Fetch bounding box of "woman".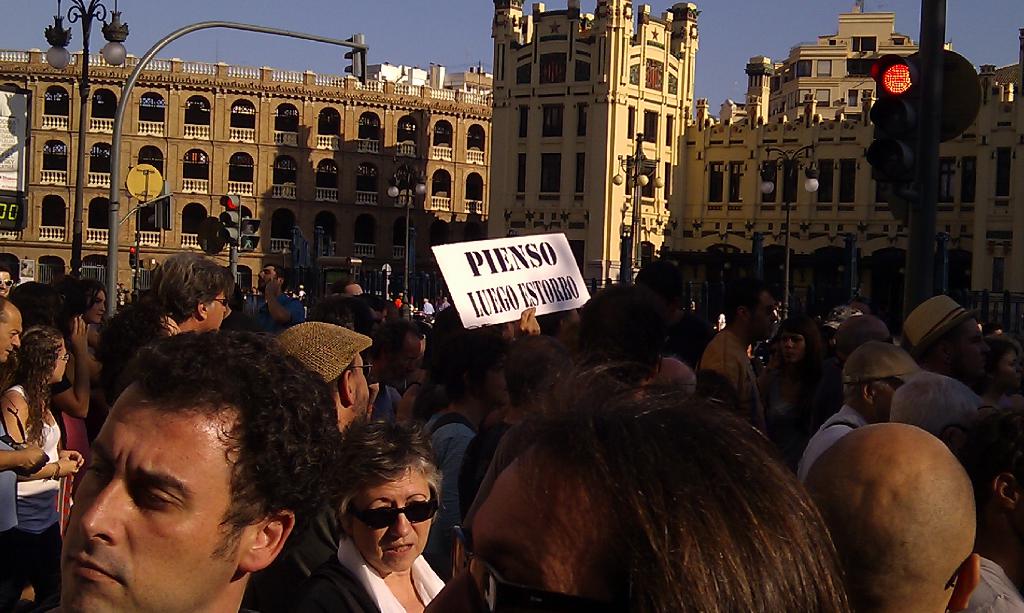
Bbox: pyautogui.locateOnScreen(761, 322, 826, 482).
